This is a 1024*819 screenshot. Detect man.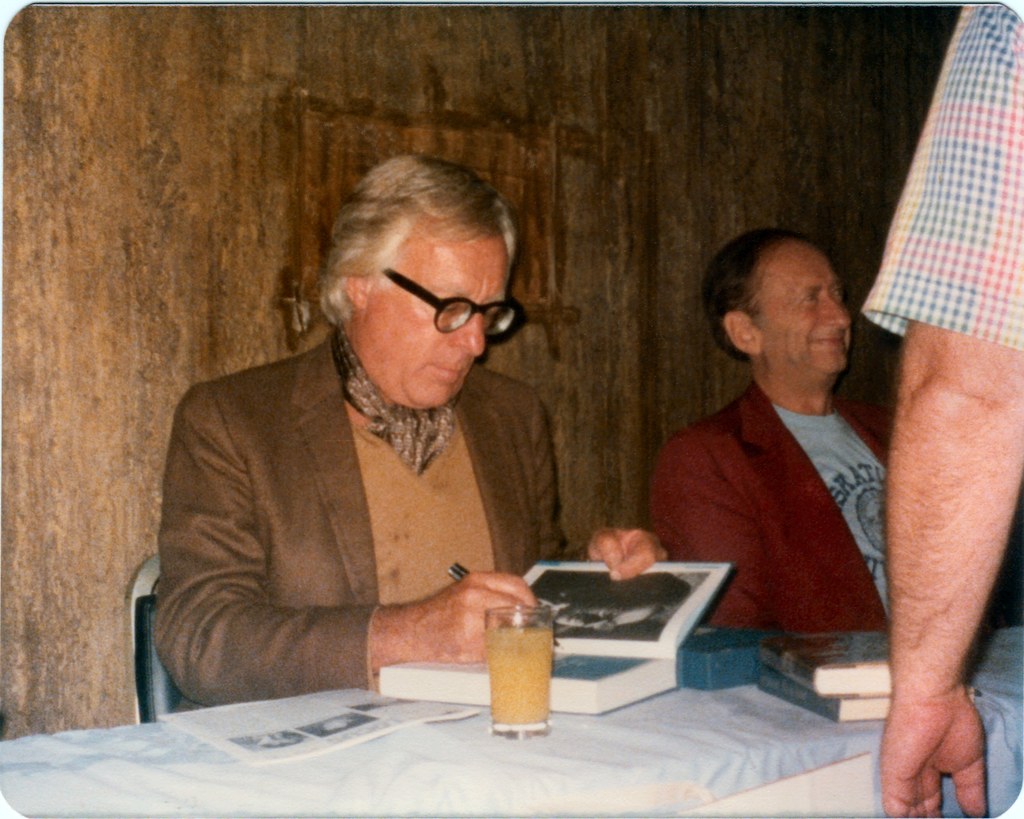
858:1:1023:818.
